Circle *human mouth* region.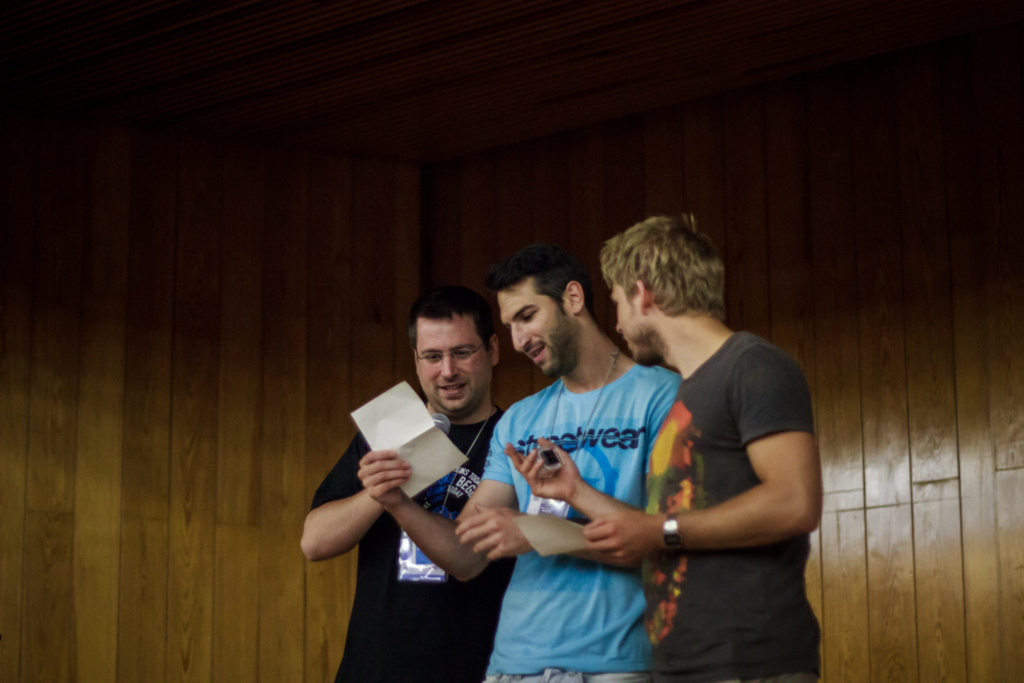
Region: [529, 344, 545, 360].
